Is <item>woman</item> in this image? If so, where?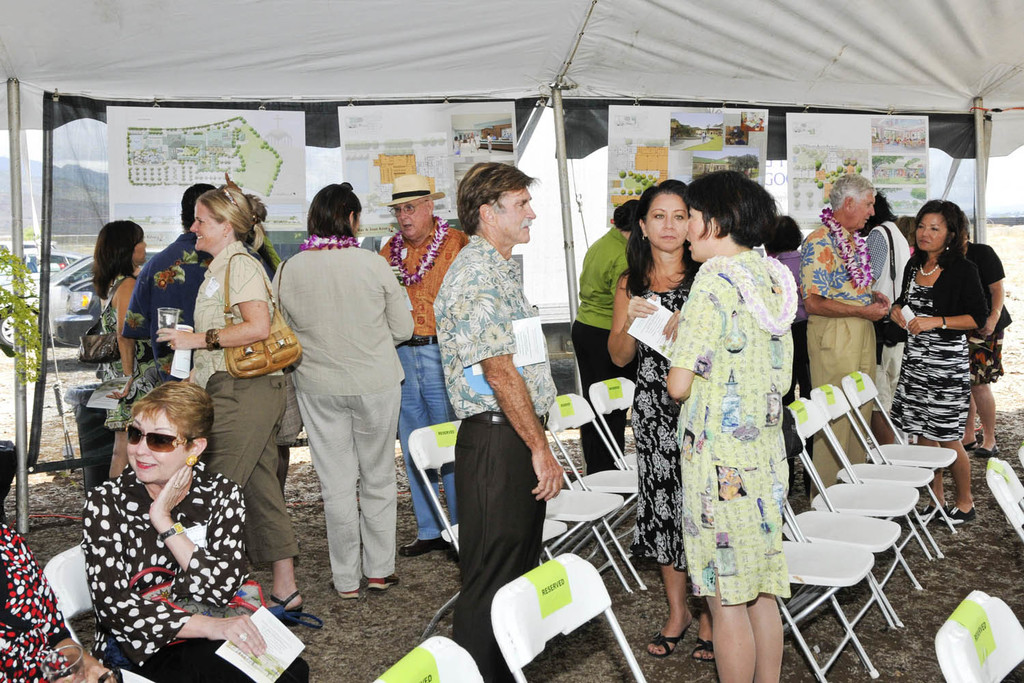
Yes, at x1=607 y1=178 x2=714 y2=658.
